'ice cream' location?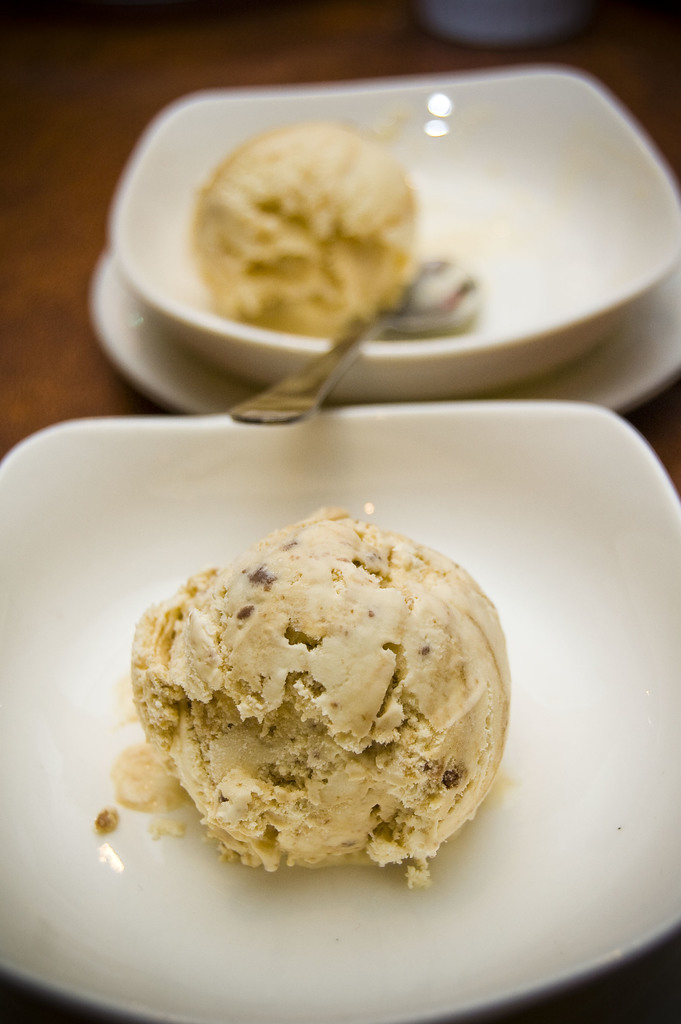
[184, 118, 413, 340]
